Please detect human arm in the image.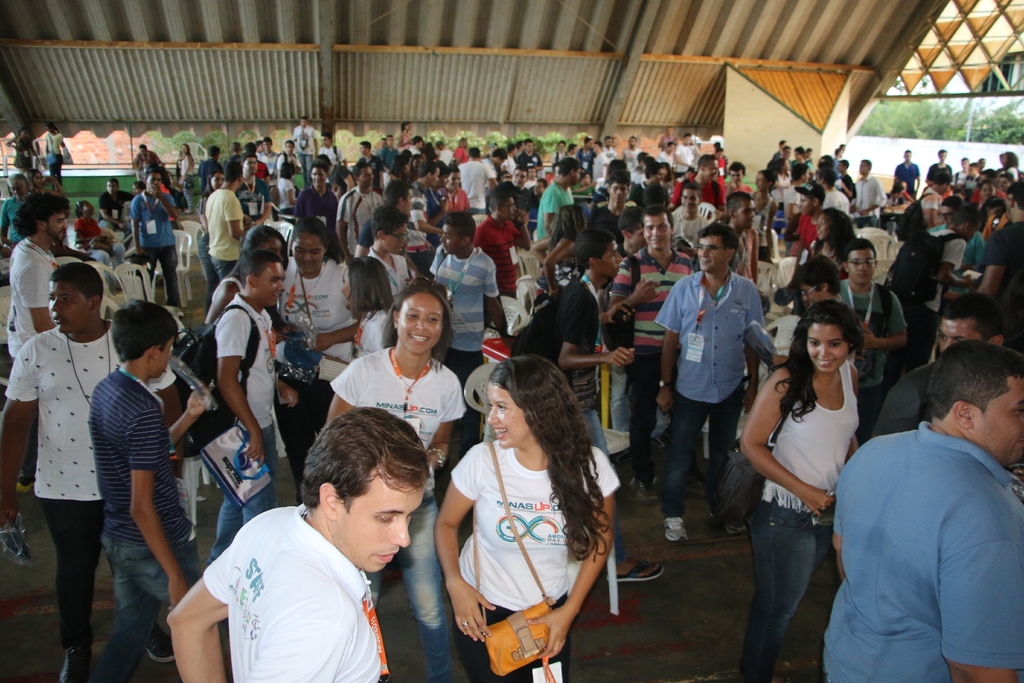
[602,258,669,322].
